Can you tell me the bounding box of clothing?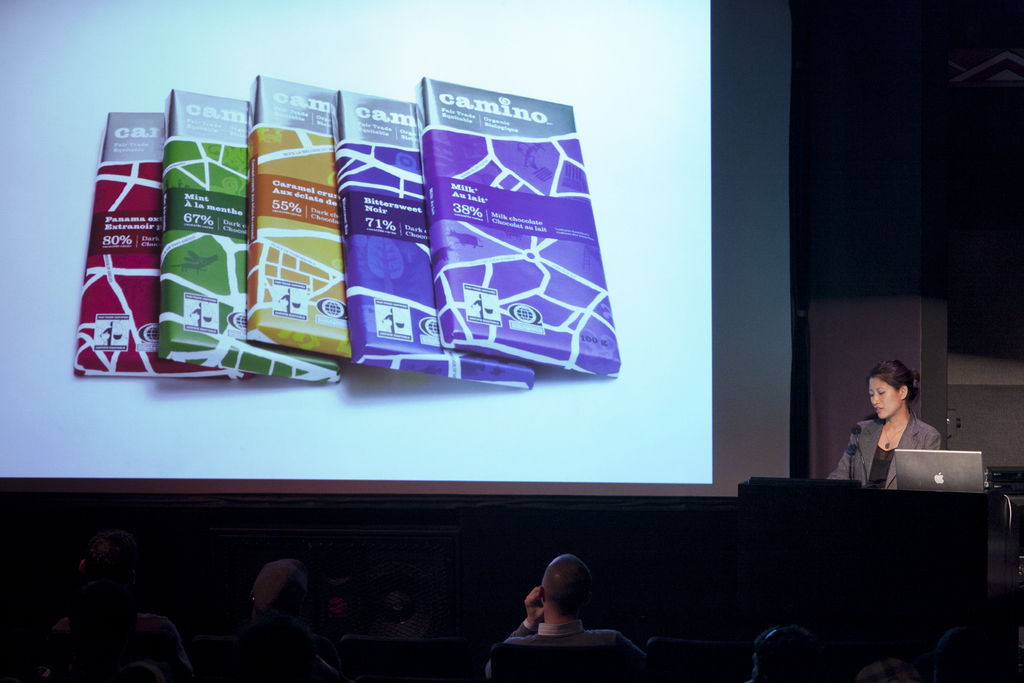
crop(484, 614, 650, 667).
